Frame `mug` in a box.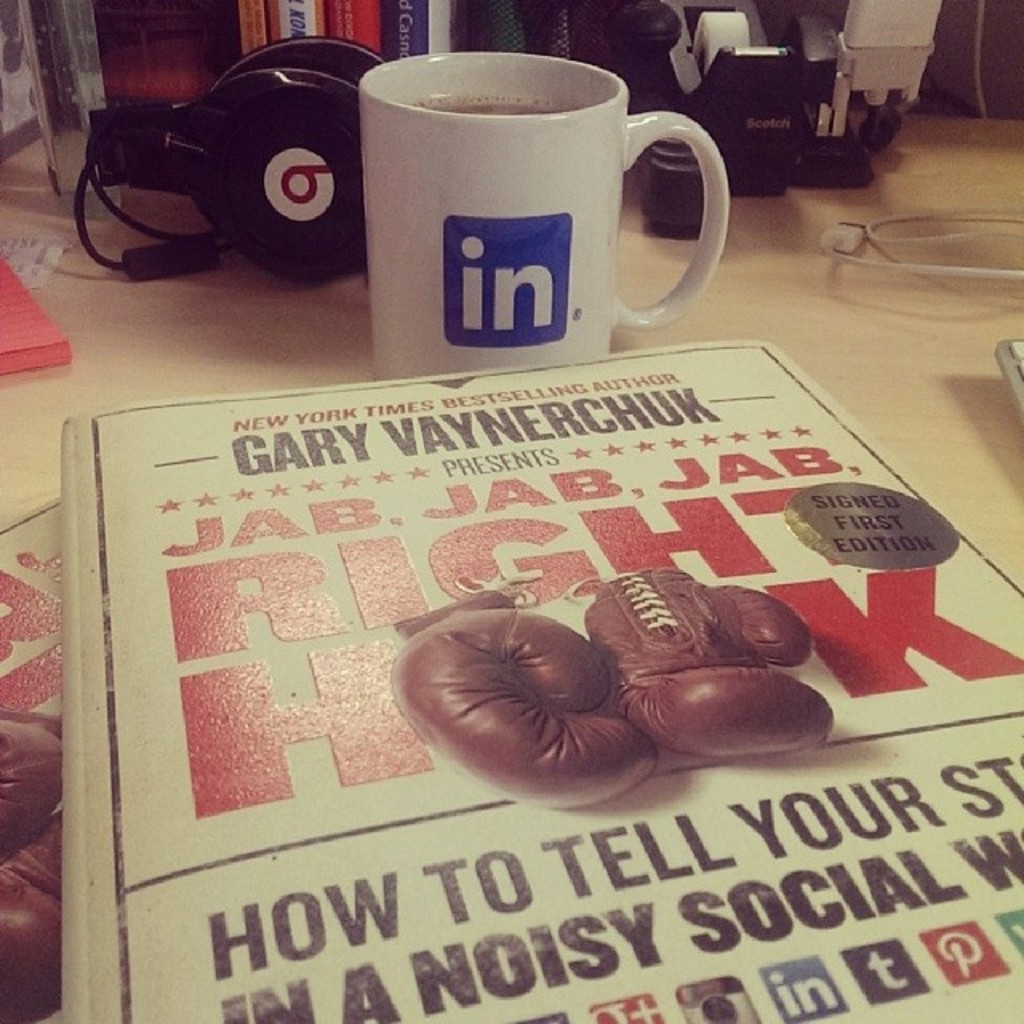
355, 51, 731, 379.
